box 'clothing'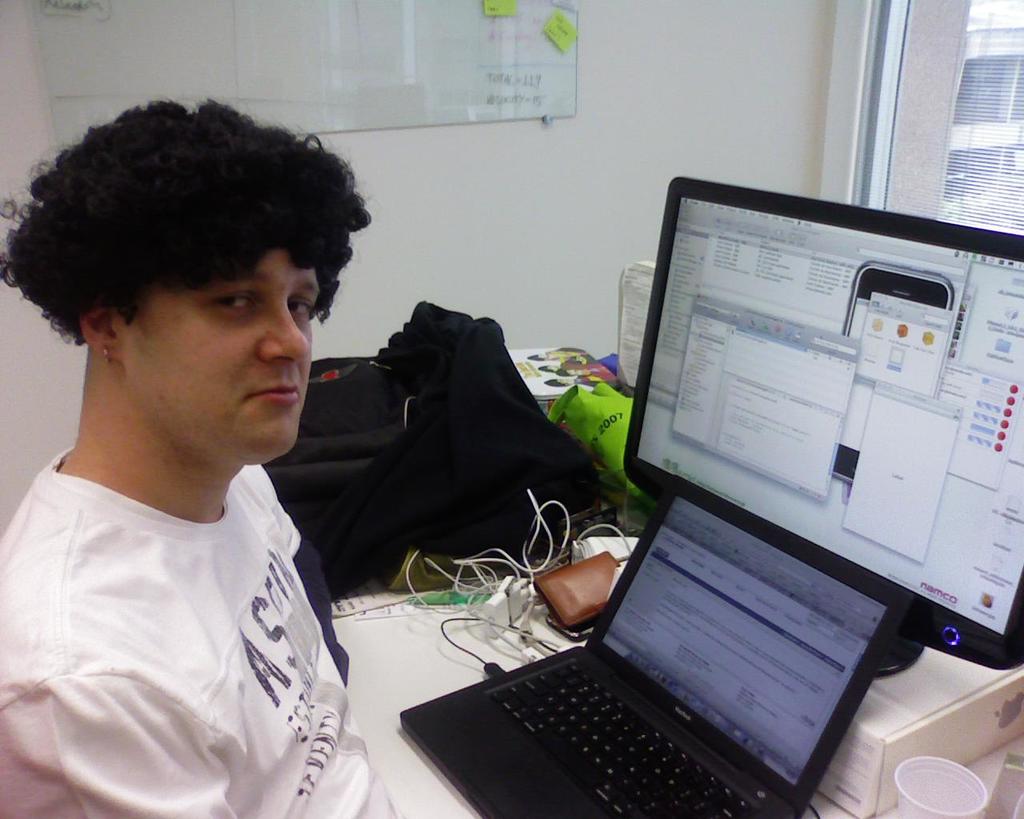
(left=6, top=346, right=361, bottom=809)
